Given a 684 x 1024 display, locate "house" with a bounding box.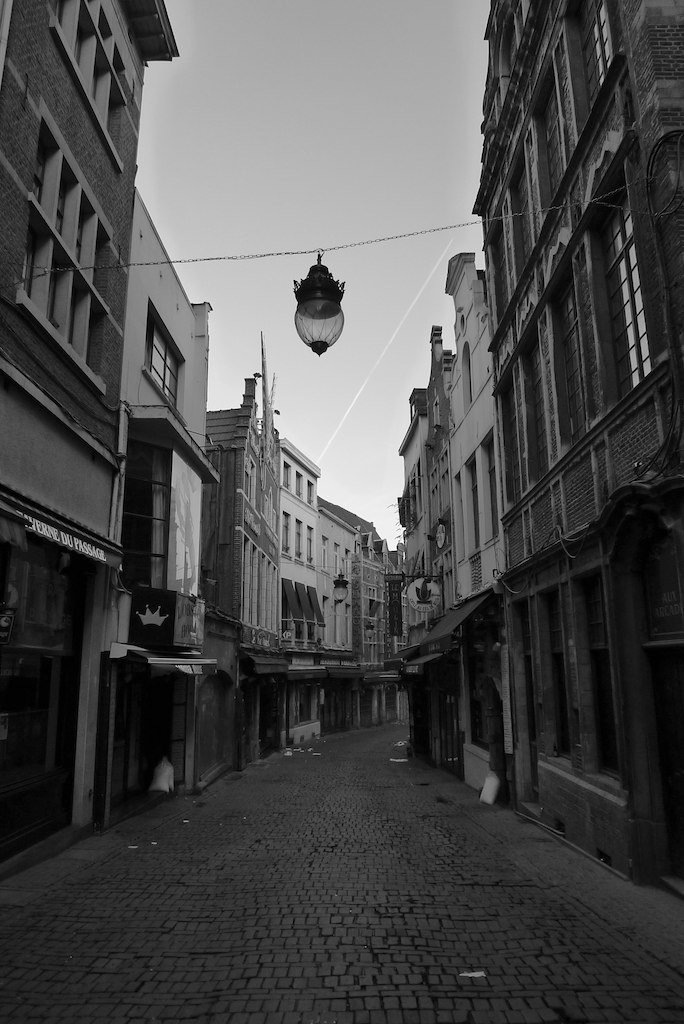
Located: (183,372,290,771).
